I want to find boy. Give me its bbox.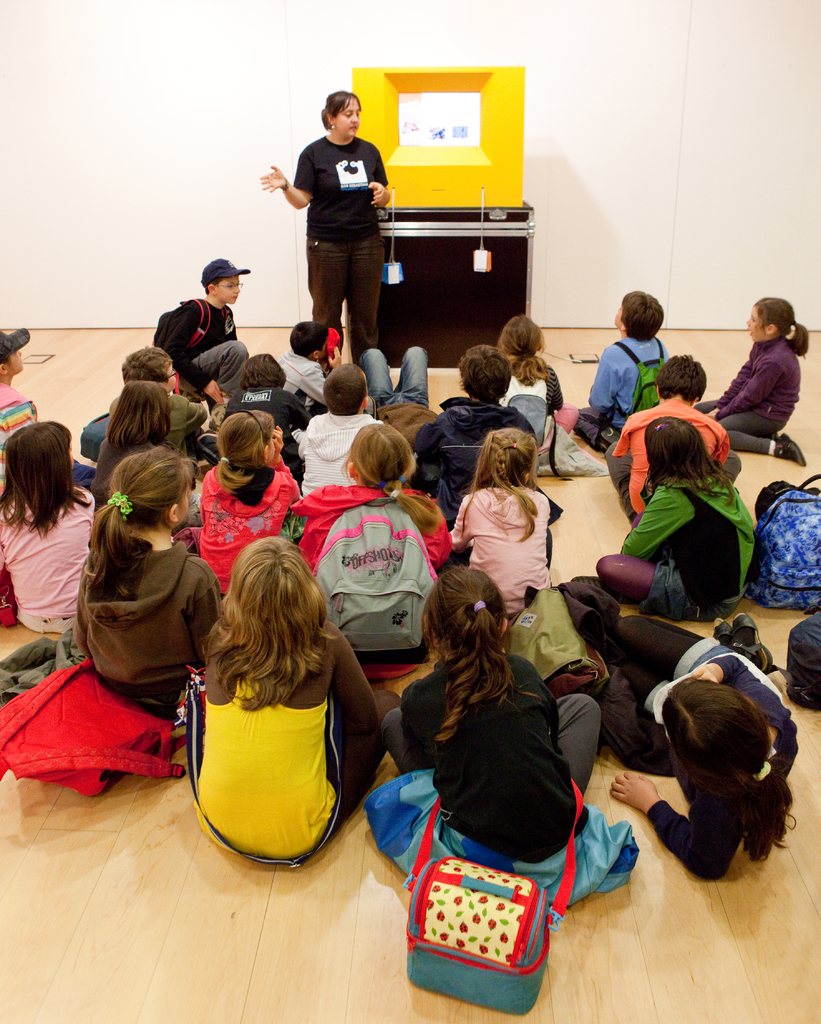
[295, 368, 407, 497].
